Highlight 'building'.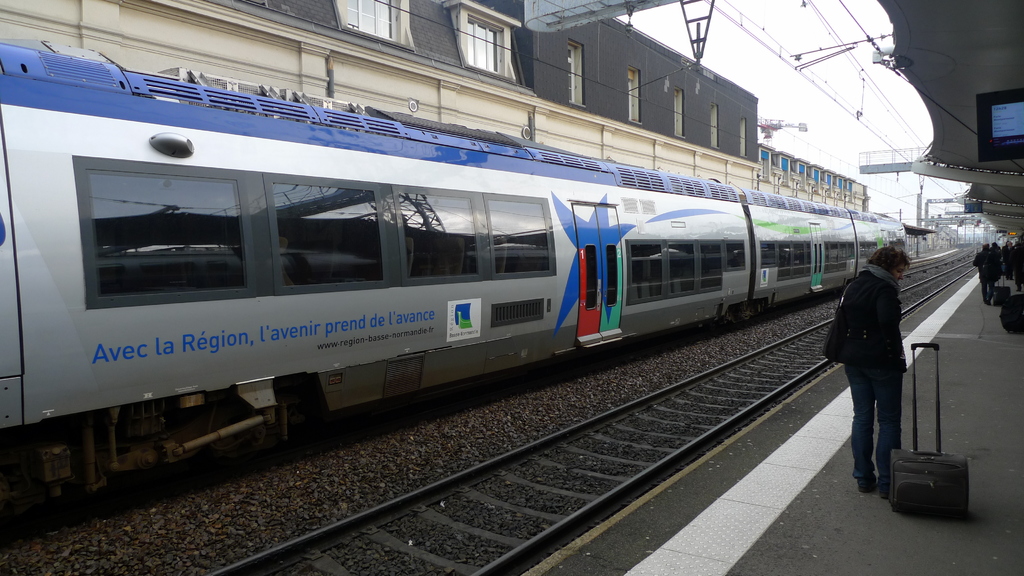
Highlighted region: bbox=(754, 137, 870, 212).
